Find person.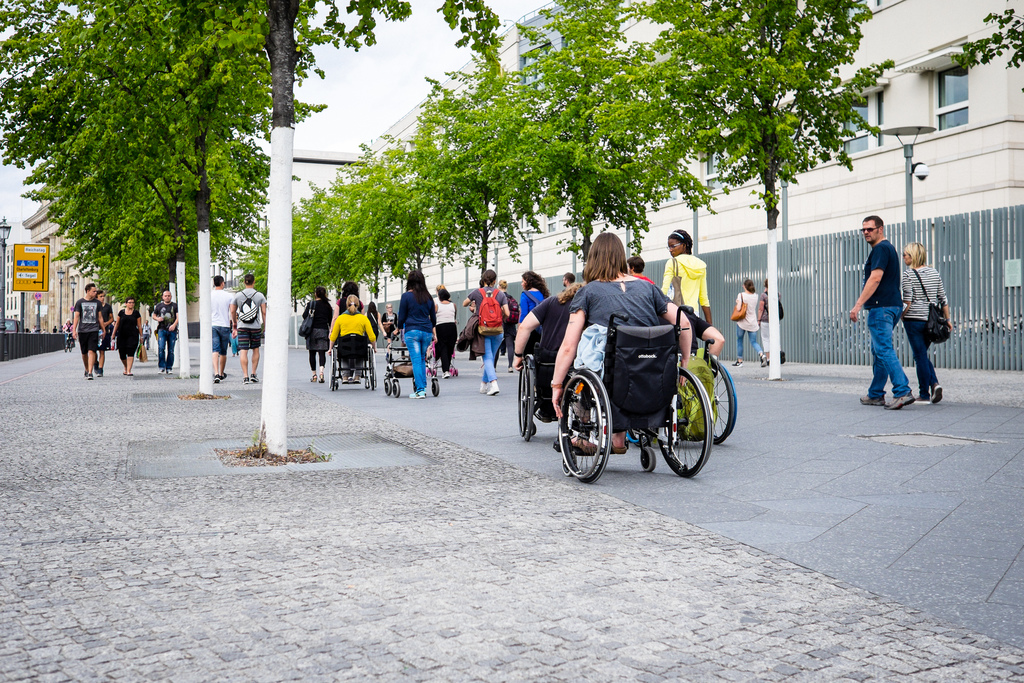
region(497, 279, 518, 372).
